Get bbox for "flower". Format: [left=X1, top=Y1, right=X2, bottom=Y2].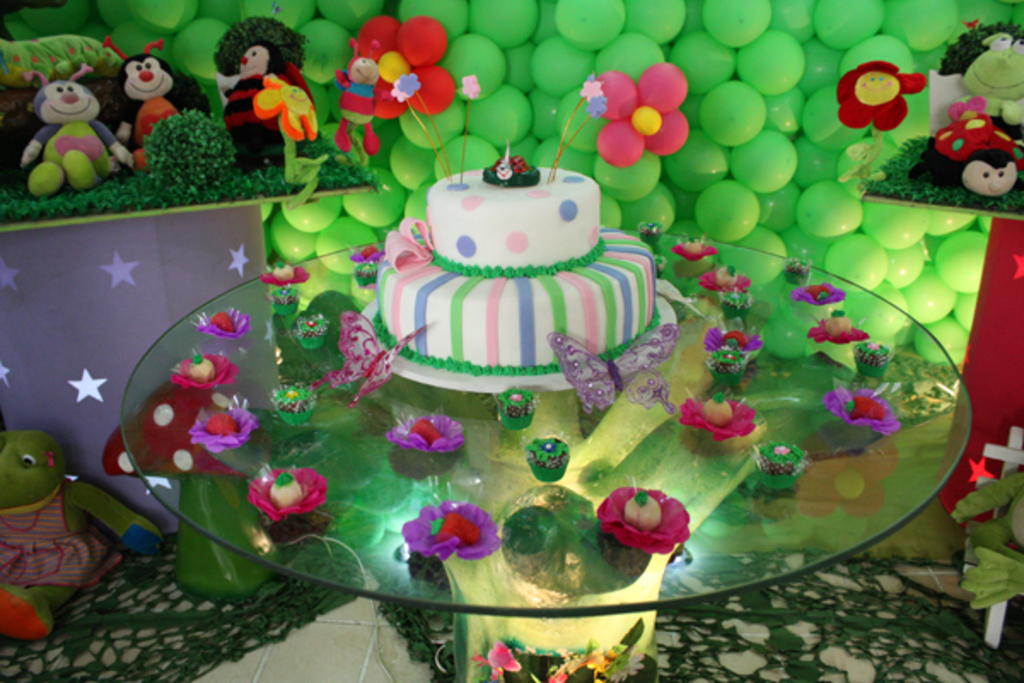
[left=826, top=389, right=891, bottom=437].
